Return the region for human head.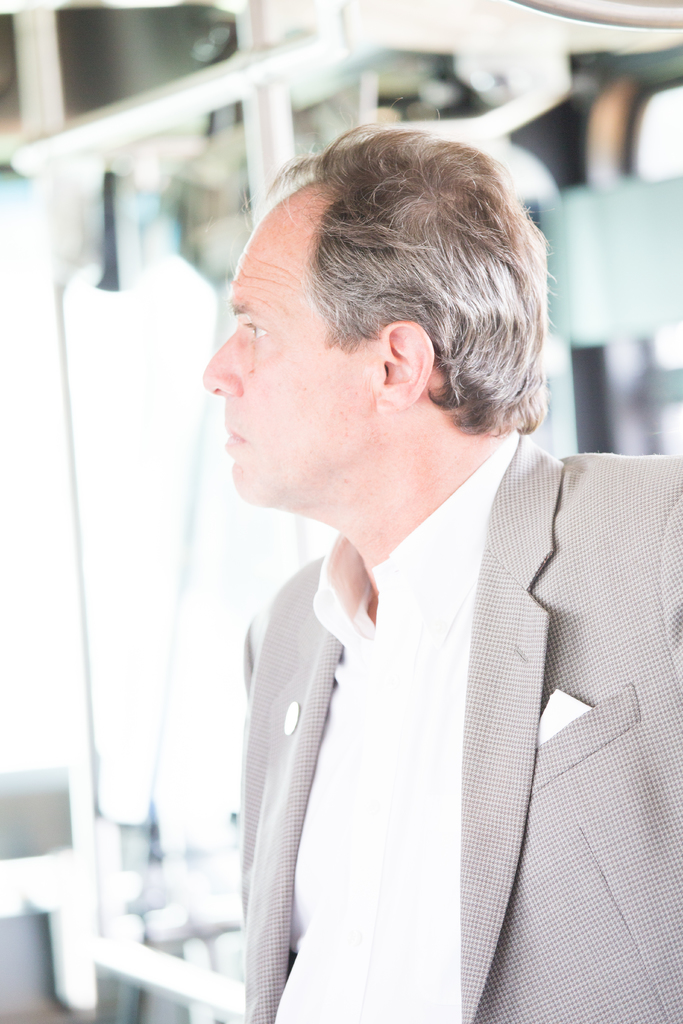
[220,125,545,508].
